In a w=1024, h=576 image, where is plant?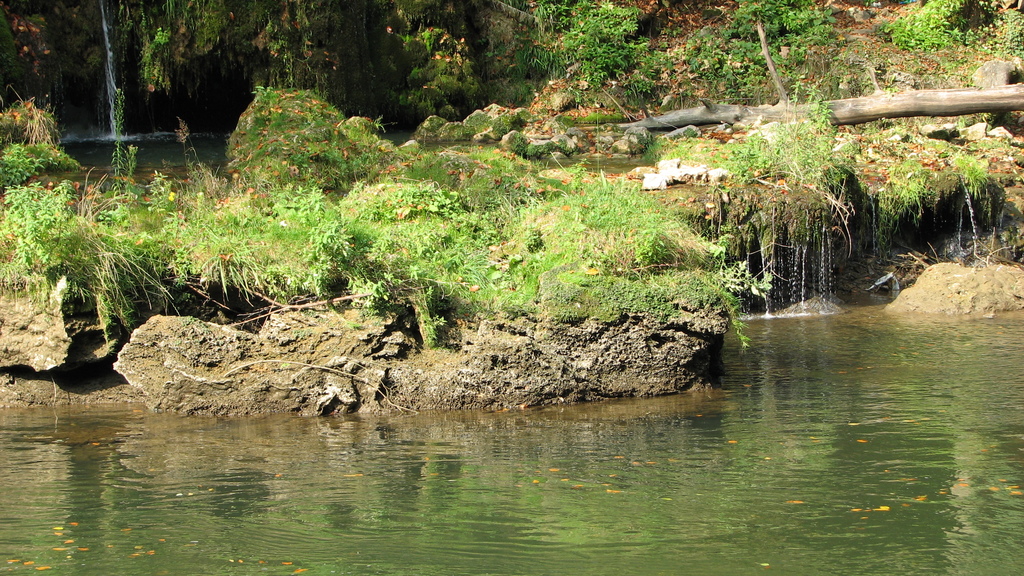
[x1=520, y1=0, x2=650, y2=117].
